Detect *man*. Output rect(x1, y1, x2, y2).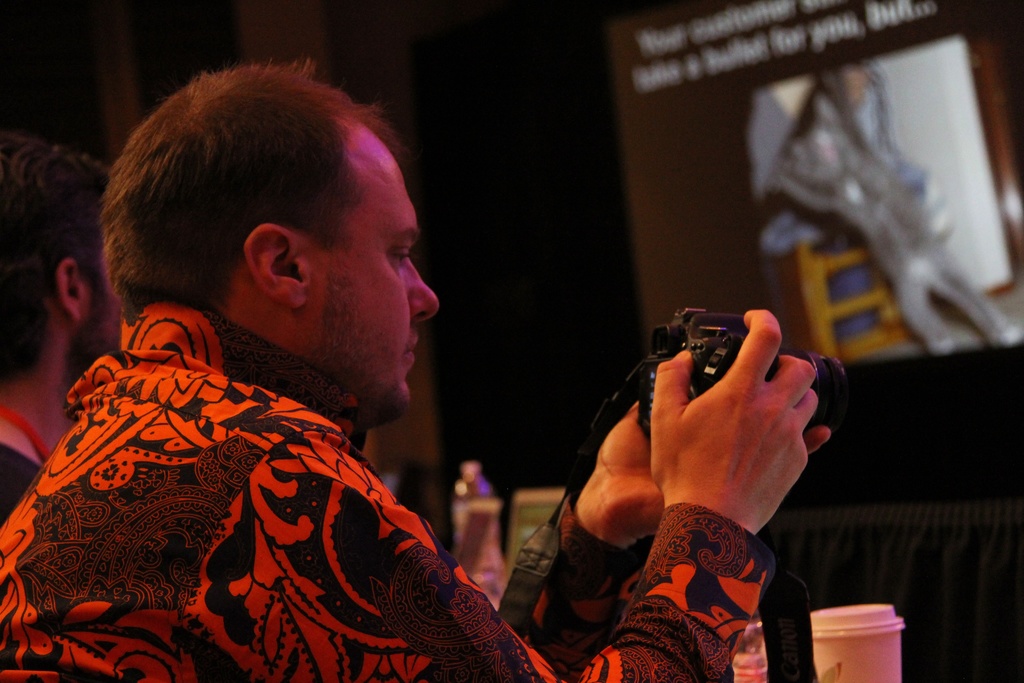
rect(0, 131, 113, 532).
